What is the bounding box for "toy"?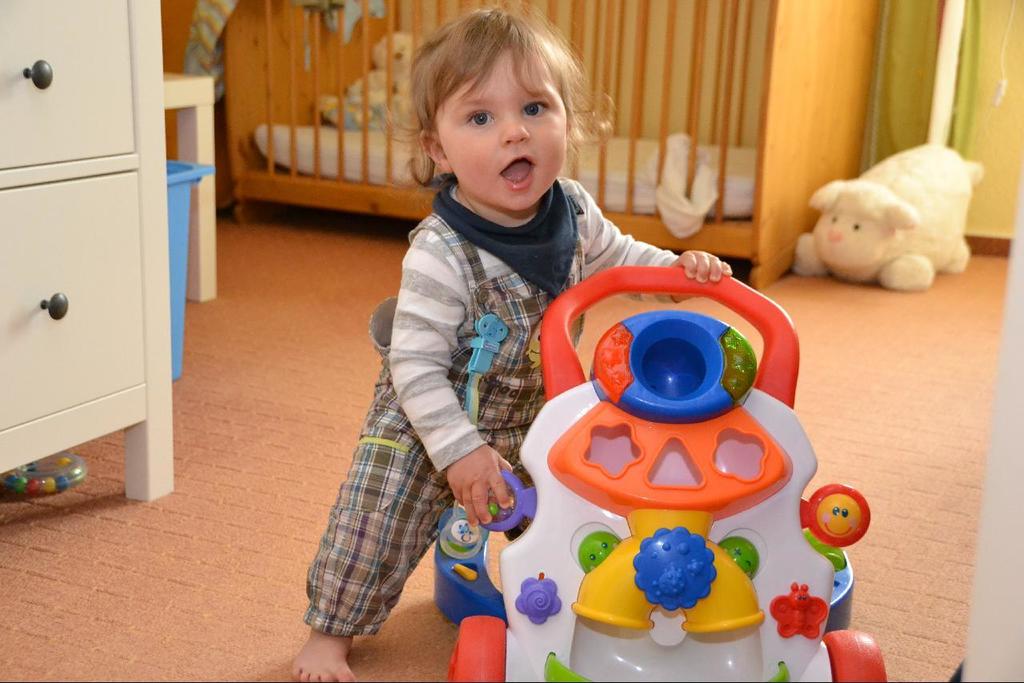
2/448/90/494.
